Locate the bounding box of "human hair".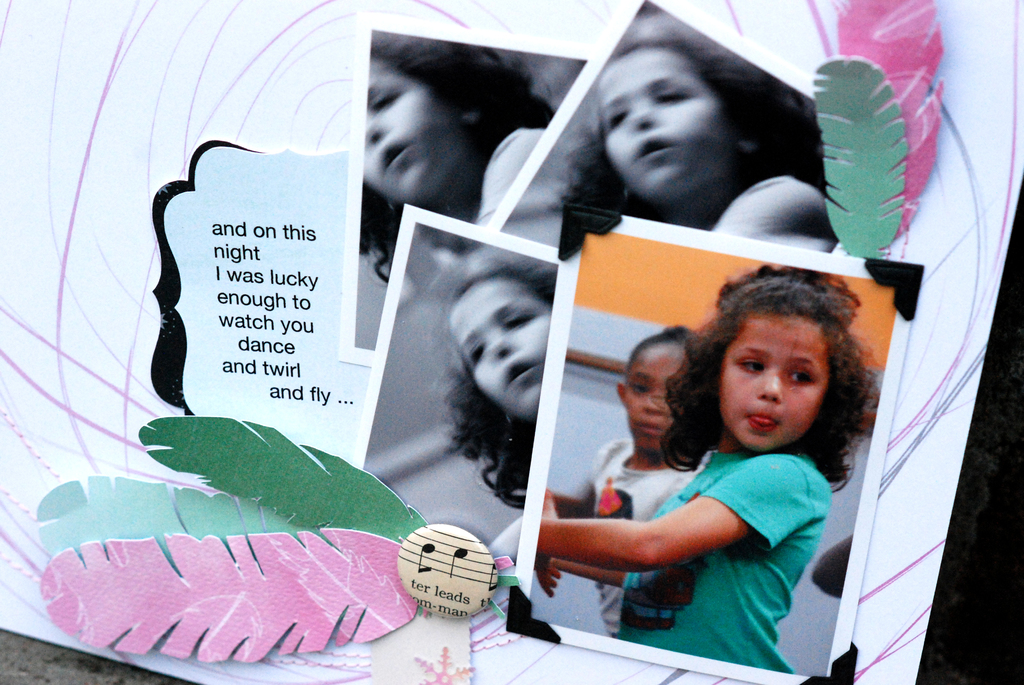
Bounding box: l=643, t=249, r=898, b=465.
